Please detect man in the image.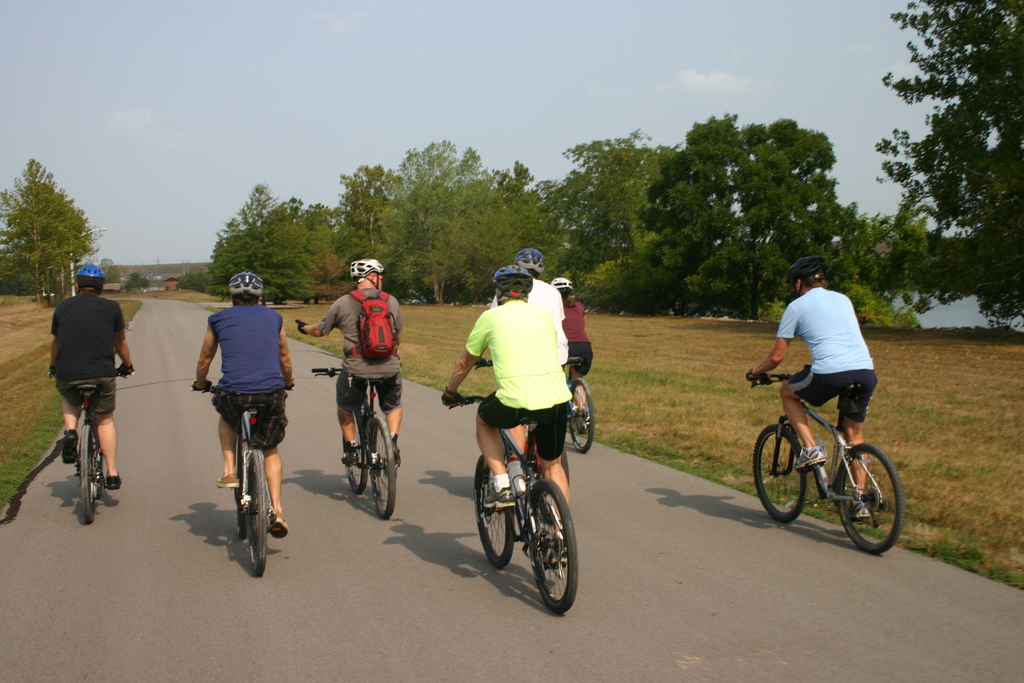
box=[488, 245, 570, 372].
